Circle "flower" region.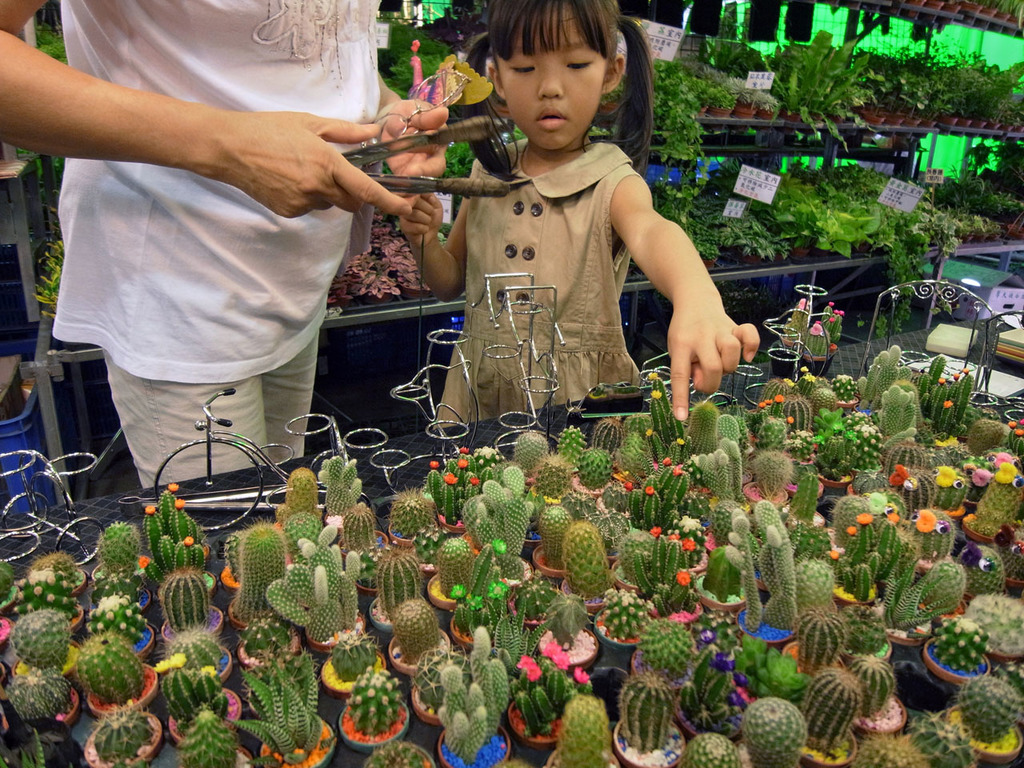
Region: bbox=[200, 662, 222, 678].
